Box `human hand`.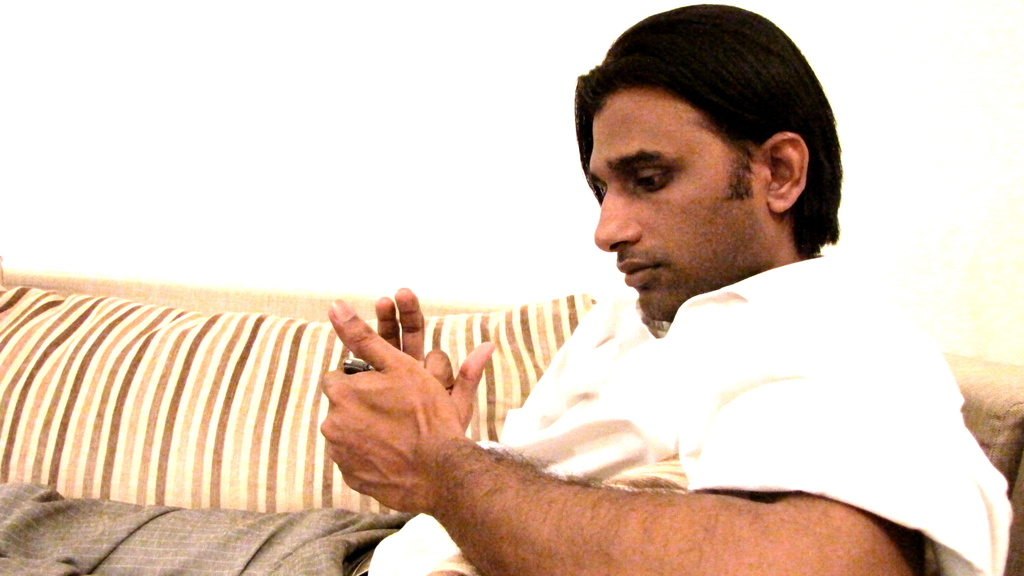
[x1=317, y1=297, x2=463, y2=513].
